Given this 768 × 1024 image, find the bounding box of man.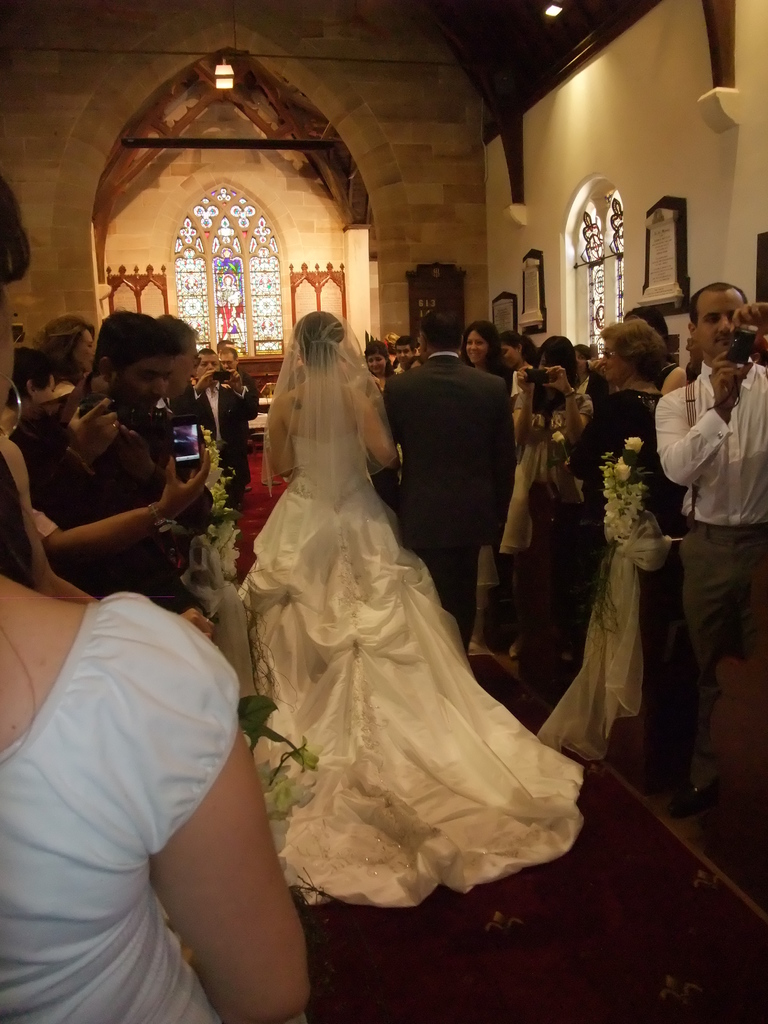
detection(374, 309, 515, 652).
